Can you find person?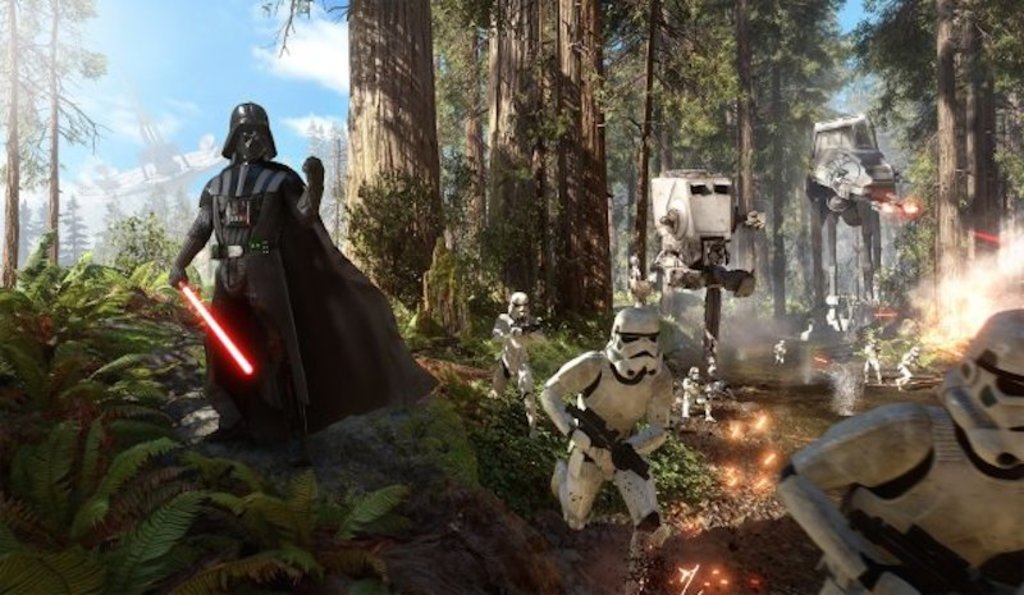
Yes, bounding box: 778:307:1023:594.
